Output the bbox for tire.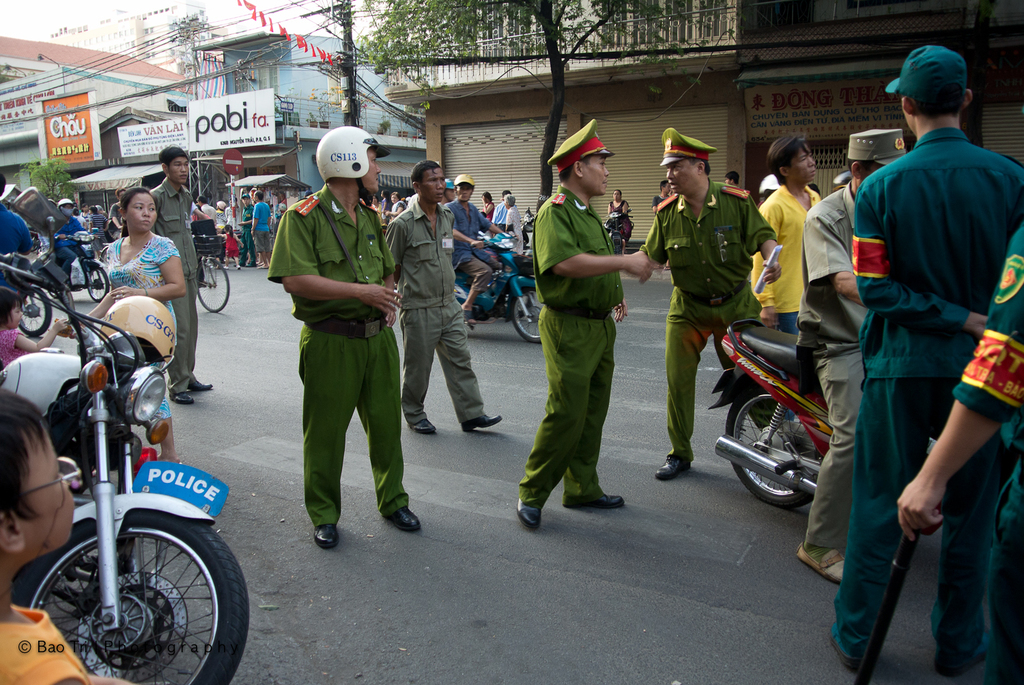
33,506,223,676.
